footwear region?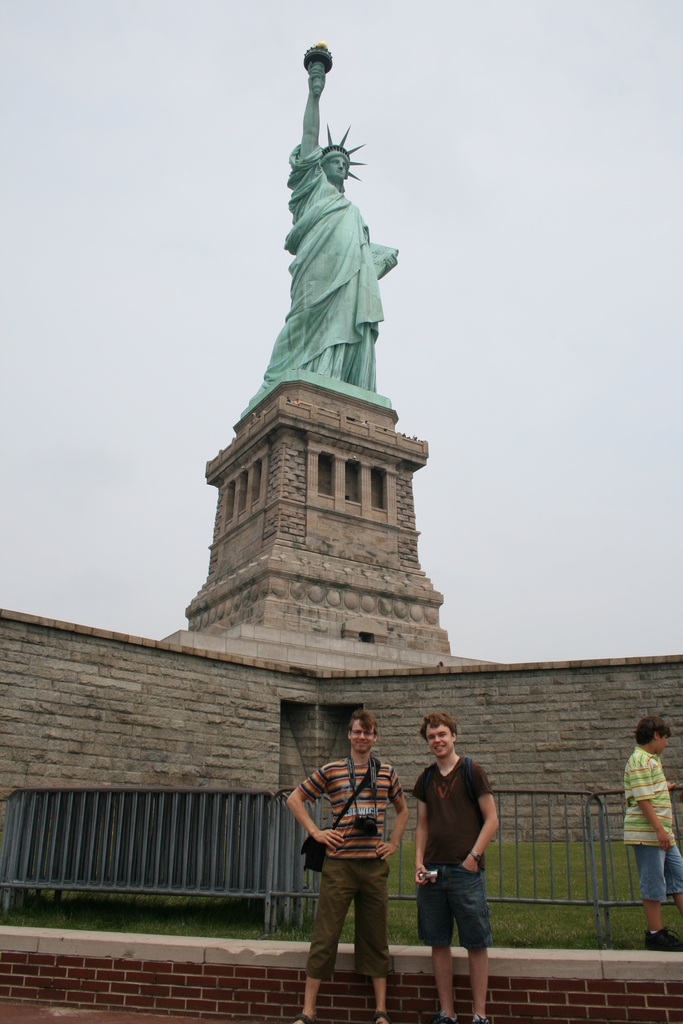
x1=288 y1=1015 x2=308 y2=1020
